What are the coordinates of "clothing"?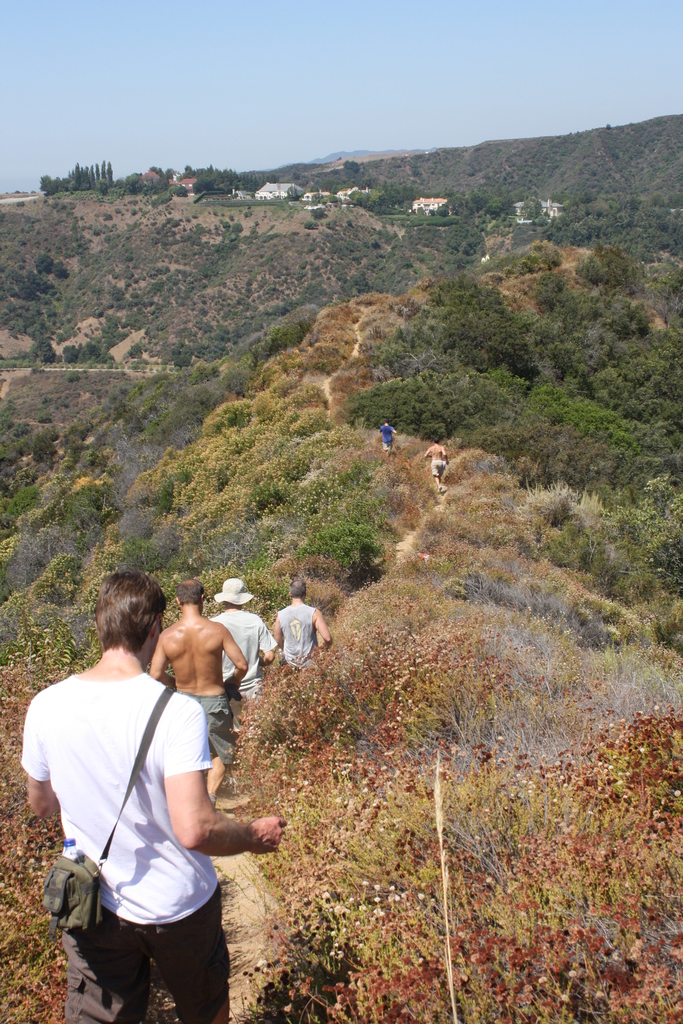
<box>277,601,322,669</box>.
